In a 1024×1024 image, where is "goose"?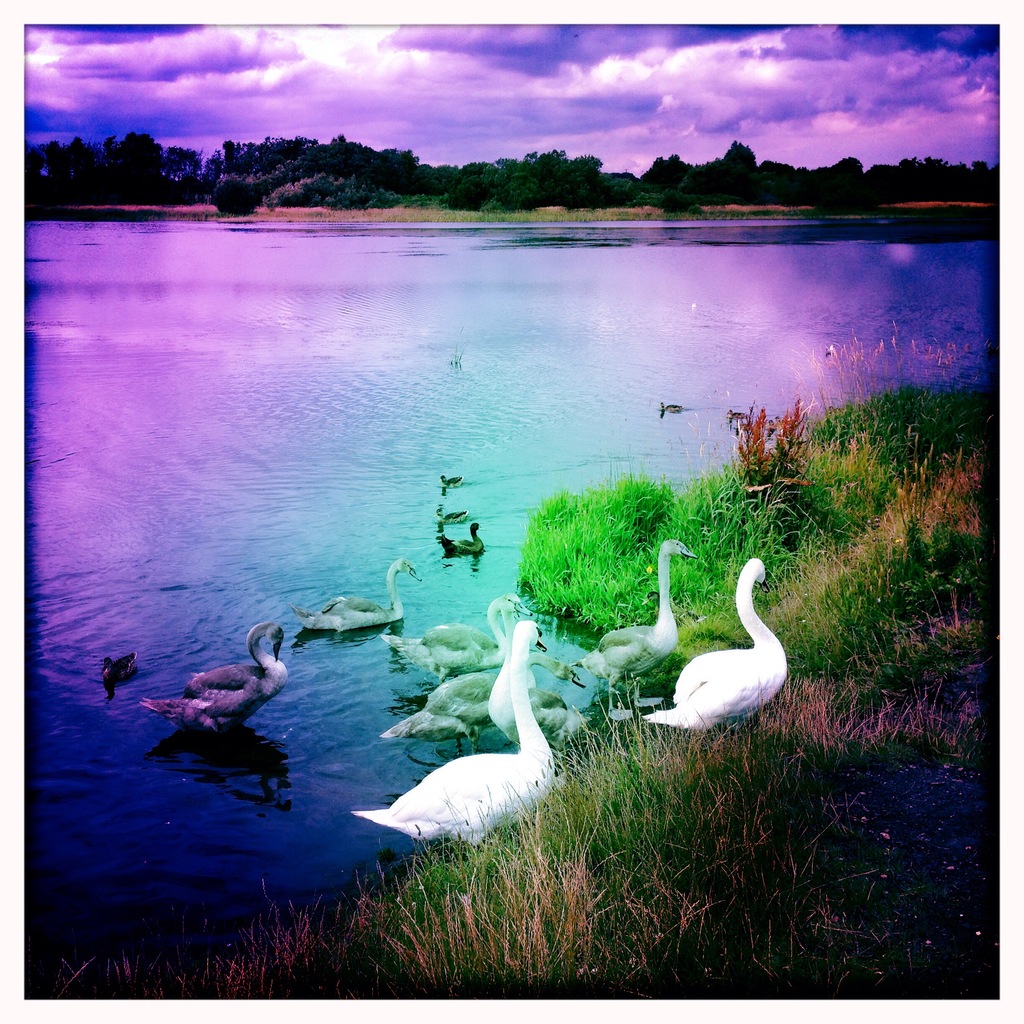
Rect(385, 672, 494, 732).
